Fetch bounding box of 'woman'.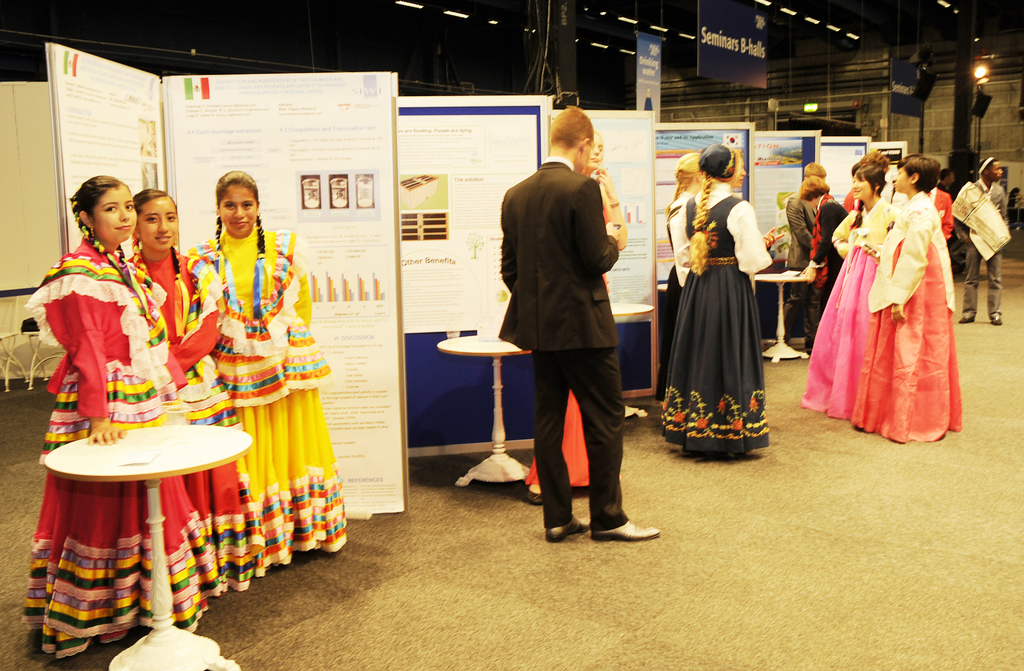
Bbox: crop(851, 150, 954, 441).
